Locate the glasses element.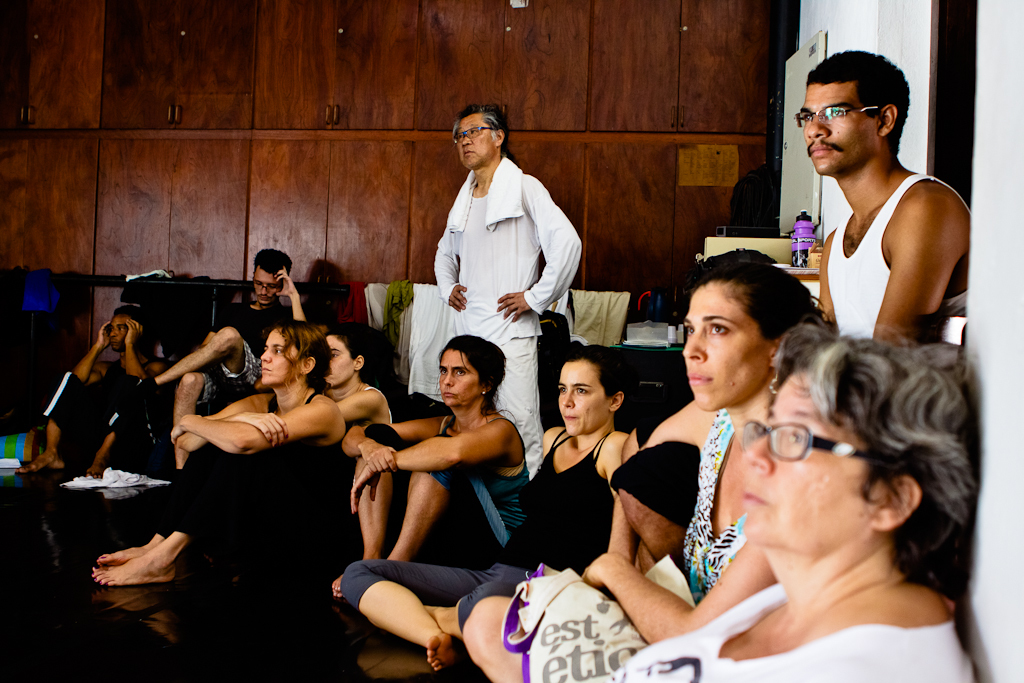
Element bbox: bbox=(253, 277, 283, 292).
